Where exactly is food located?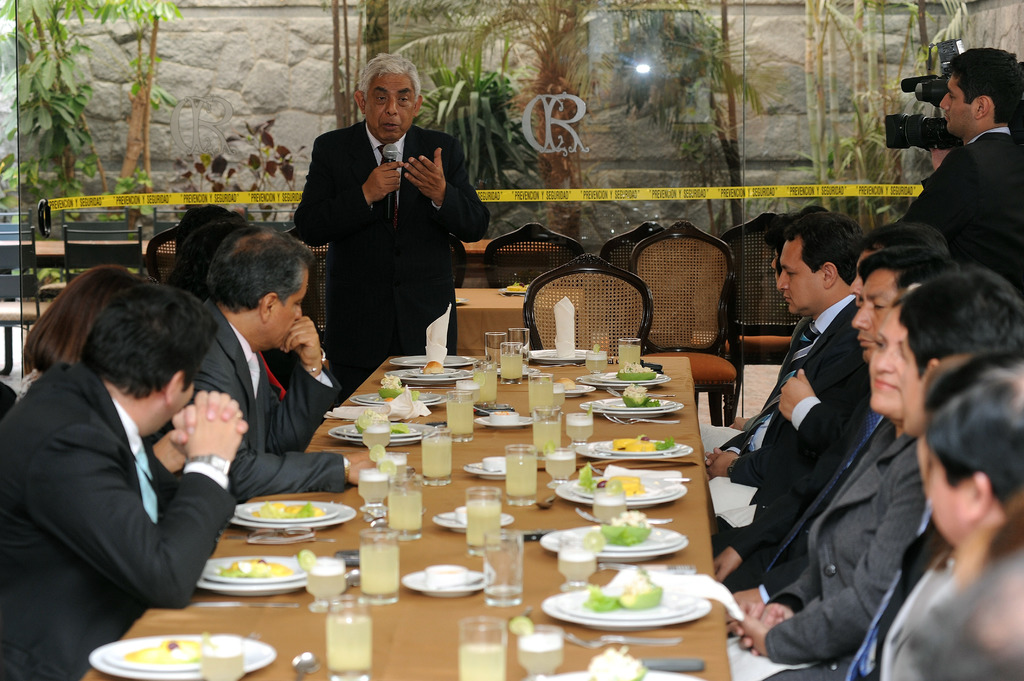
Its bounding box is x1=596, y1=509, x2=656, y2=547.
